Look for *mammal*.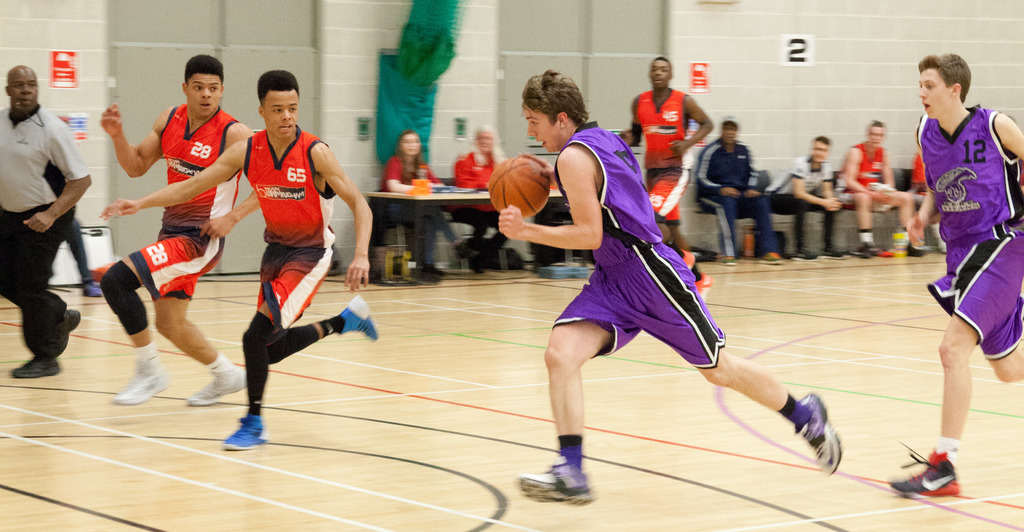
Found: 386, 132, 476, 283.
